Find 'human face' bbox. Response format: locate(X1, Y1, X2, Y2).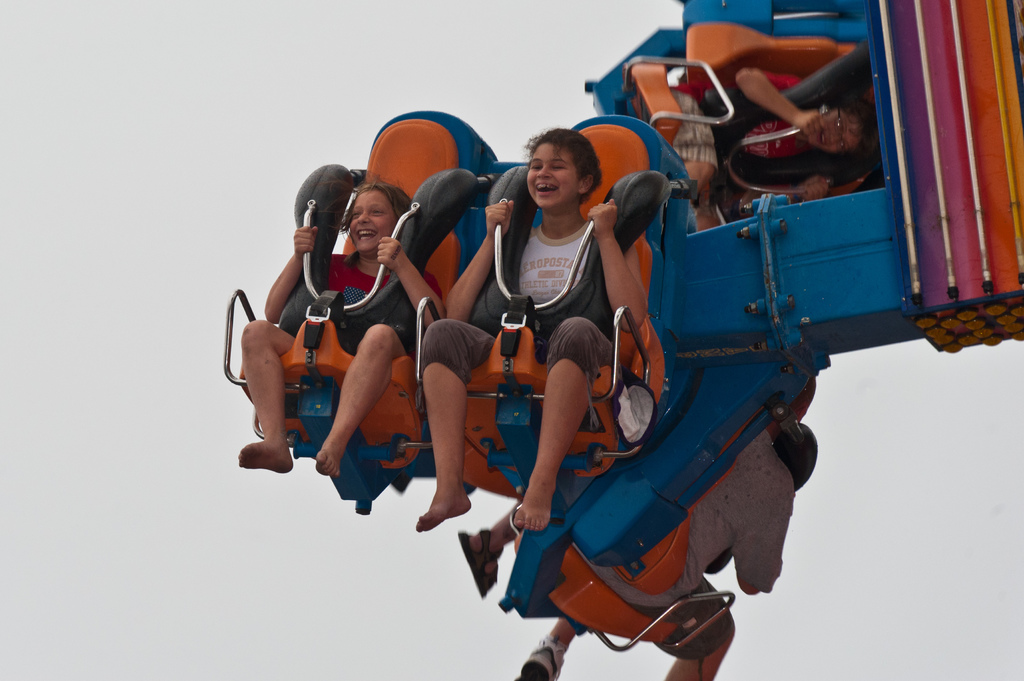
locate(532, 143, 574, 205).
